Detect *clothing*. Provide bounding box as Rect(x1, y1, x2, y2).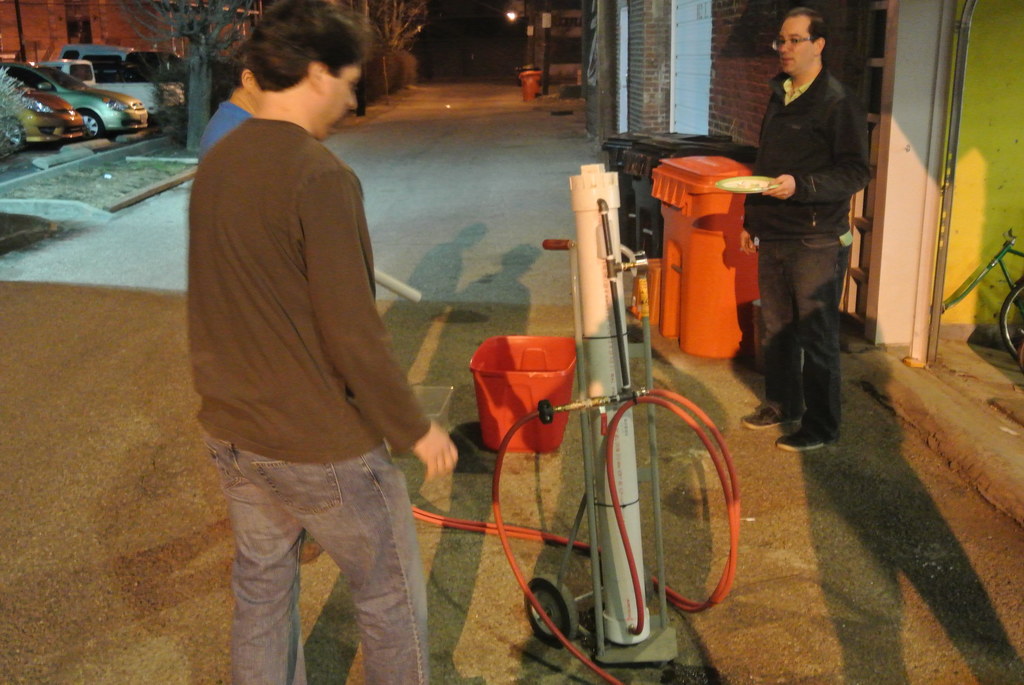
Rect(743, 0, 872, 432).
